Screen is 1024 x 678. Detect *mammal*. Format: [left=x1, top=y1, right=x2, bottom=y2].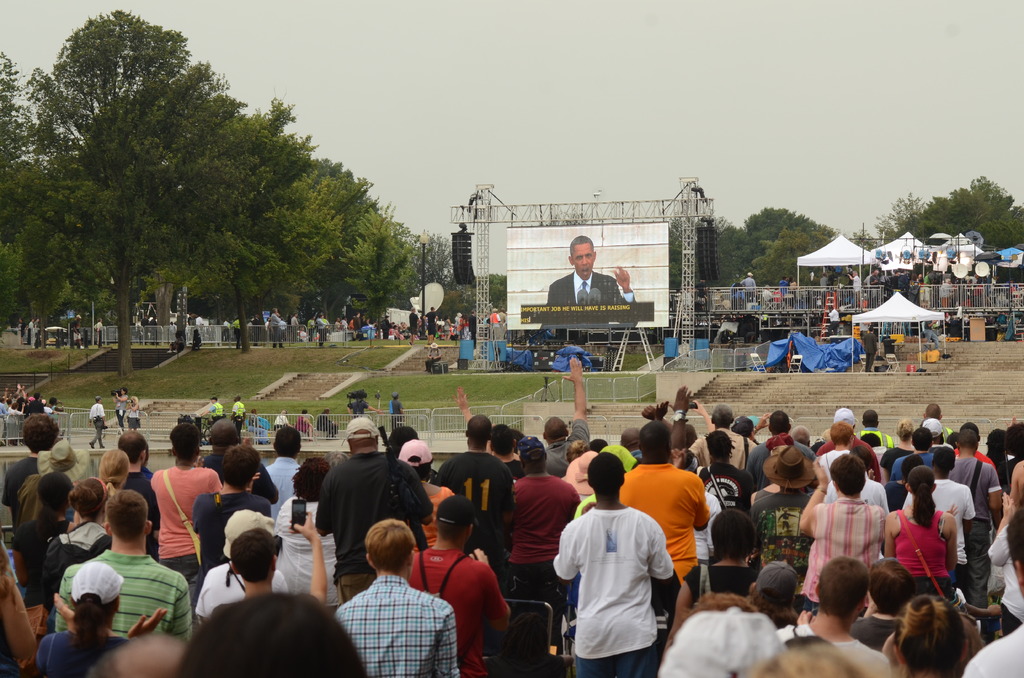
[left=201, top=414, right=278, bottom=506].
